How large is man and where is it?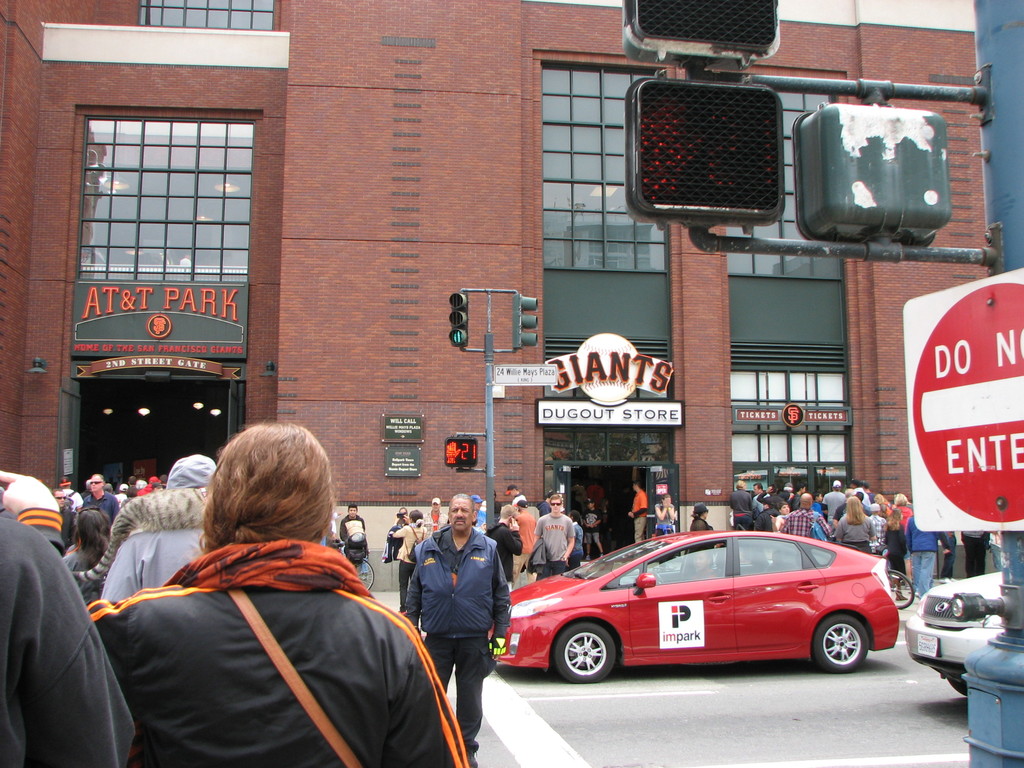
Bounding box: region(60, 479, 86, 504).
